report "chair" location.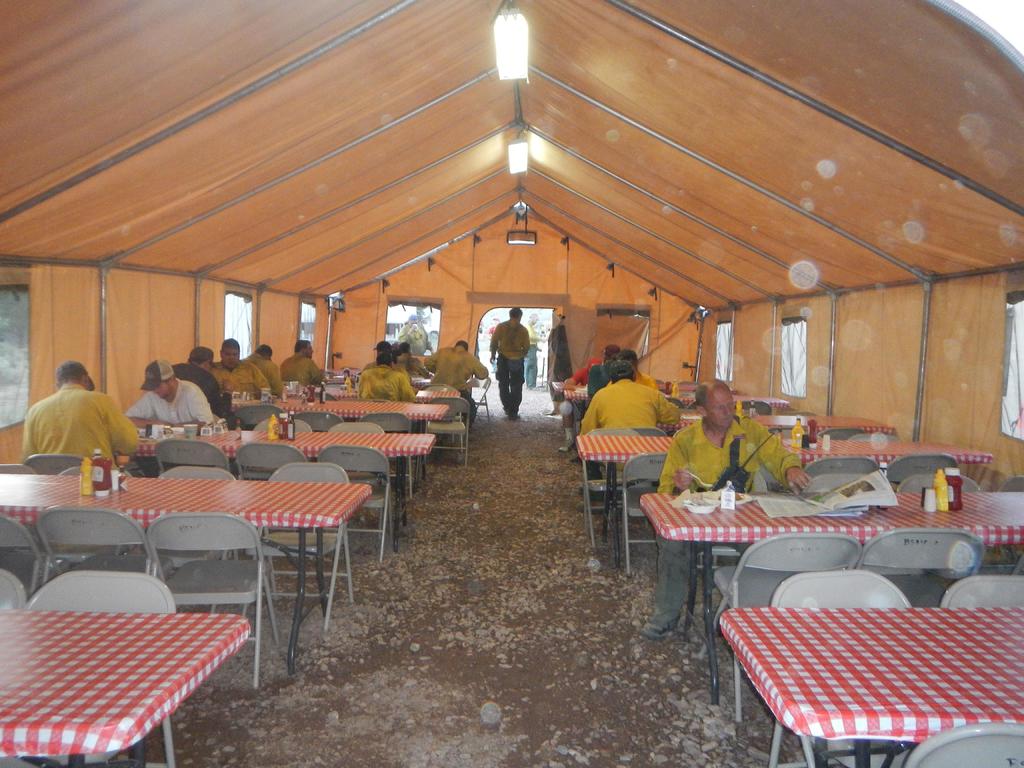
Report: bbox(232, 403, 284, 428).
